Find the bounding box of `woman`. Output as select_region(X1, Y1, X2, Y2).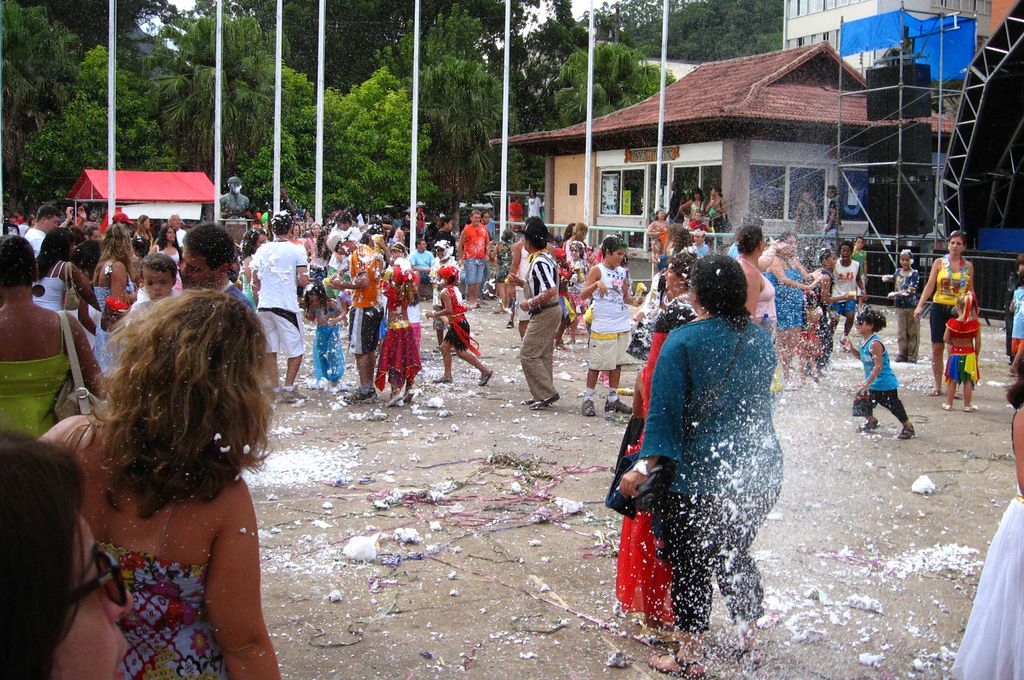
select_region(643, 206, 673, 263).
